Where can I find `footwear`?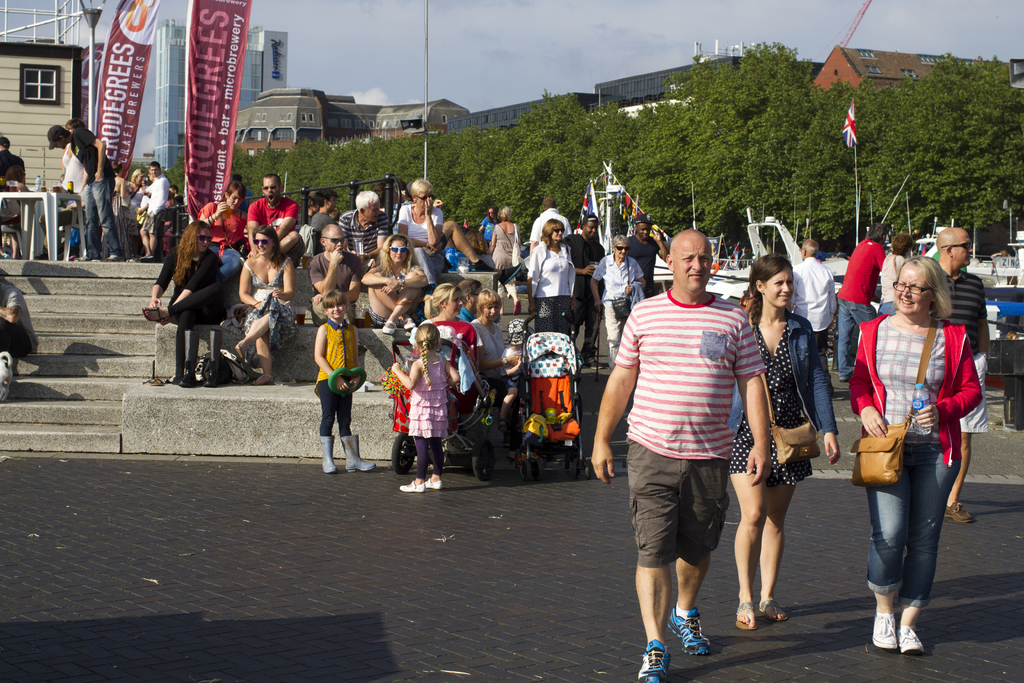
You can find it at 637, 640, 671, 682.
